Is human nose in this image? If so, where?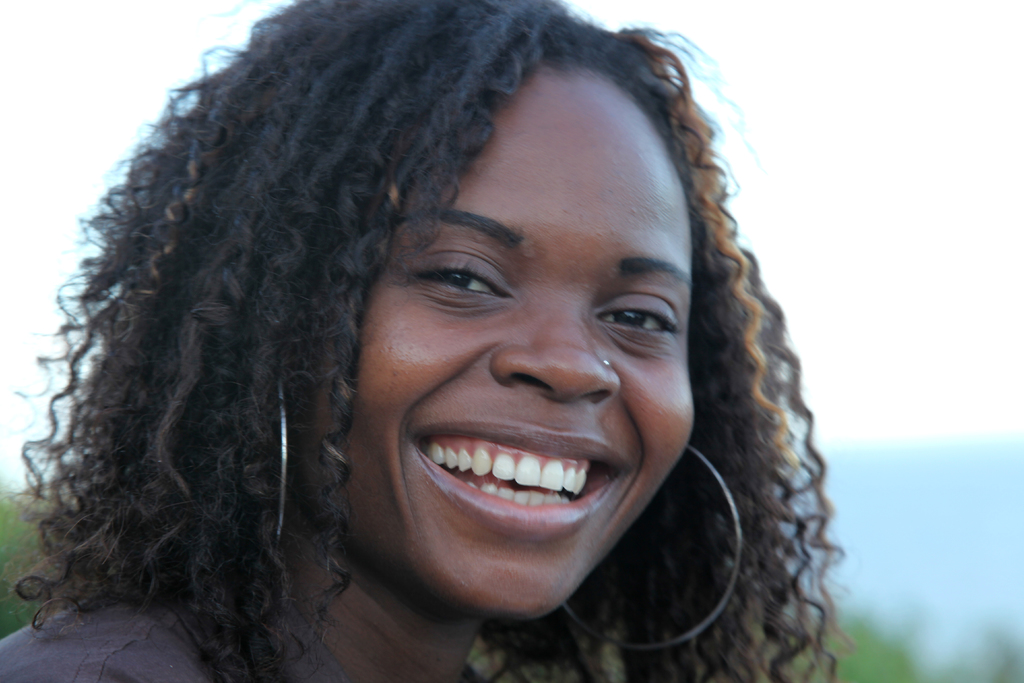
Yes, at BBox(493, 283, 619, 404).
